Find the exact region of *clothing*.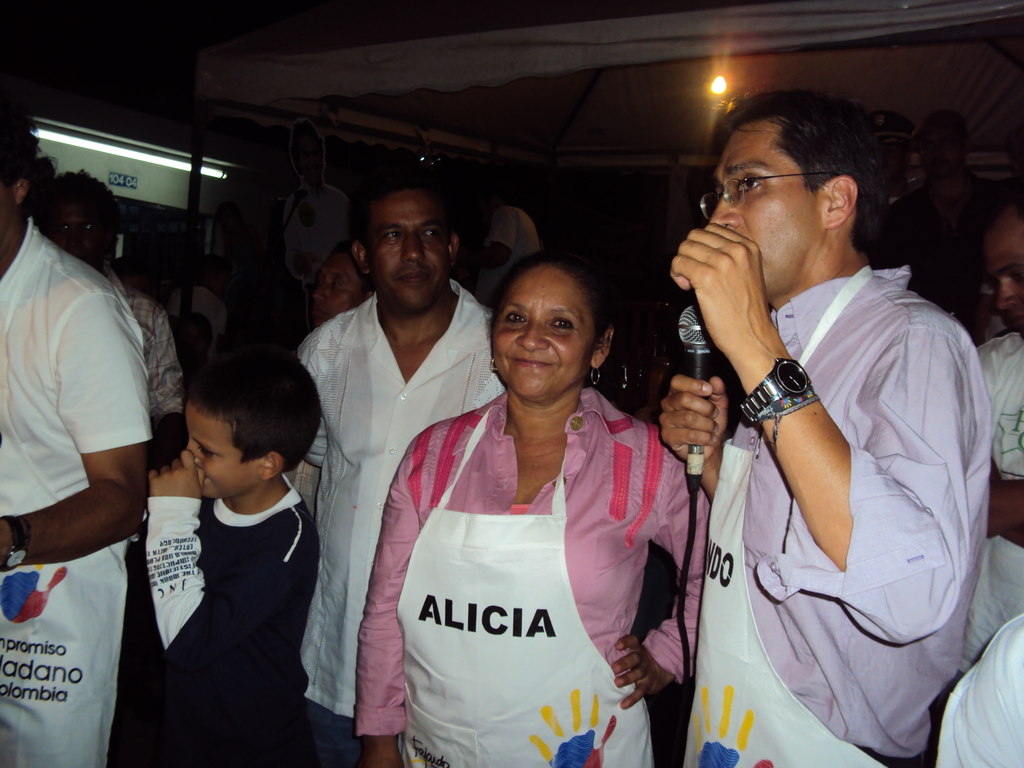
Exact region: (939, 618, 1023, 767).
